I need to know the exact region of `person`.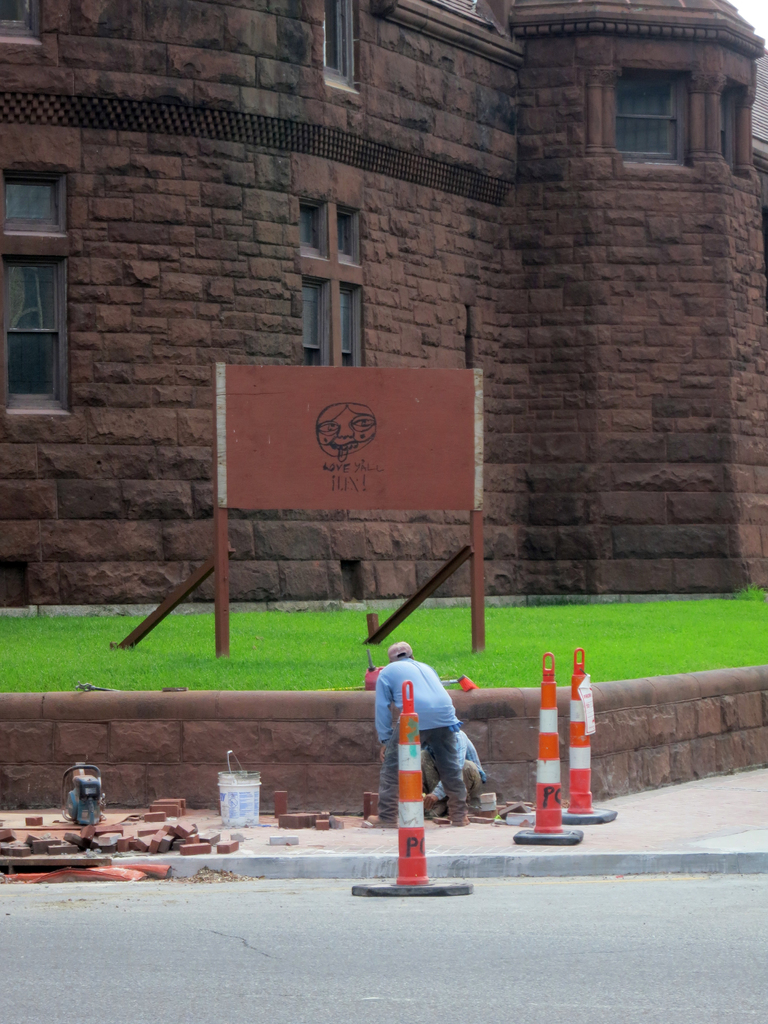
Region: box(362, 641, 467, 826).
